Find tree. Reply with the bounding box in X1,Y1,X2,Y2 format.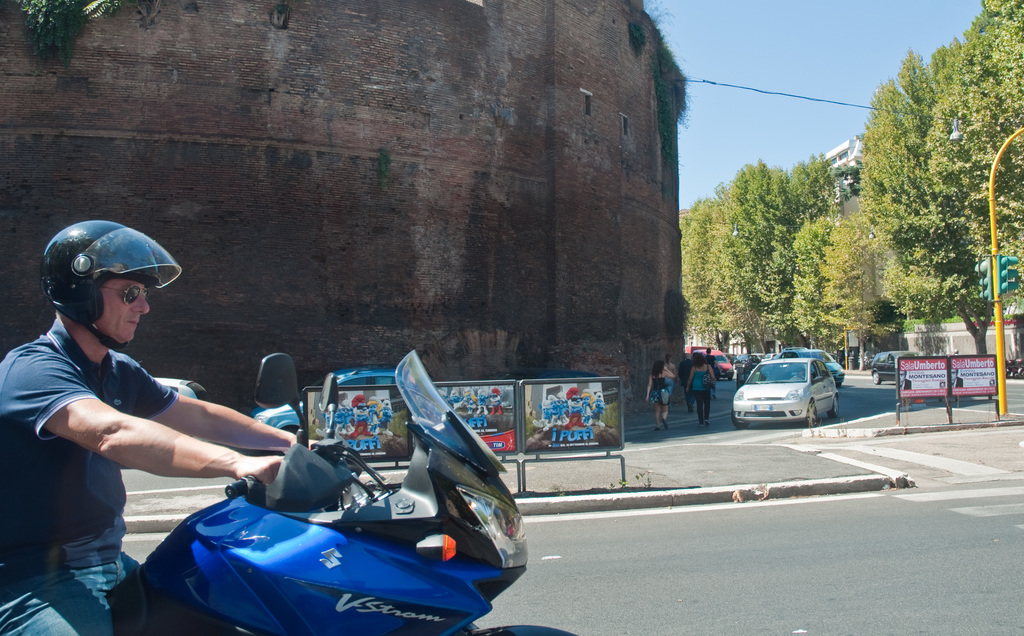
728,154,793,362.
